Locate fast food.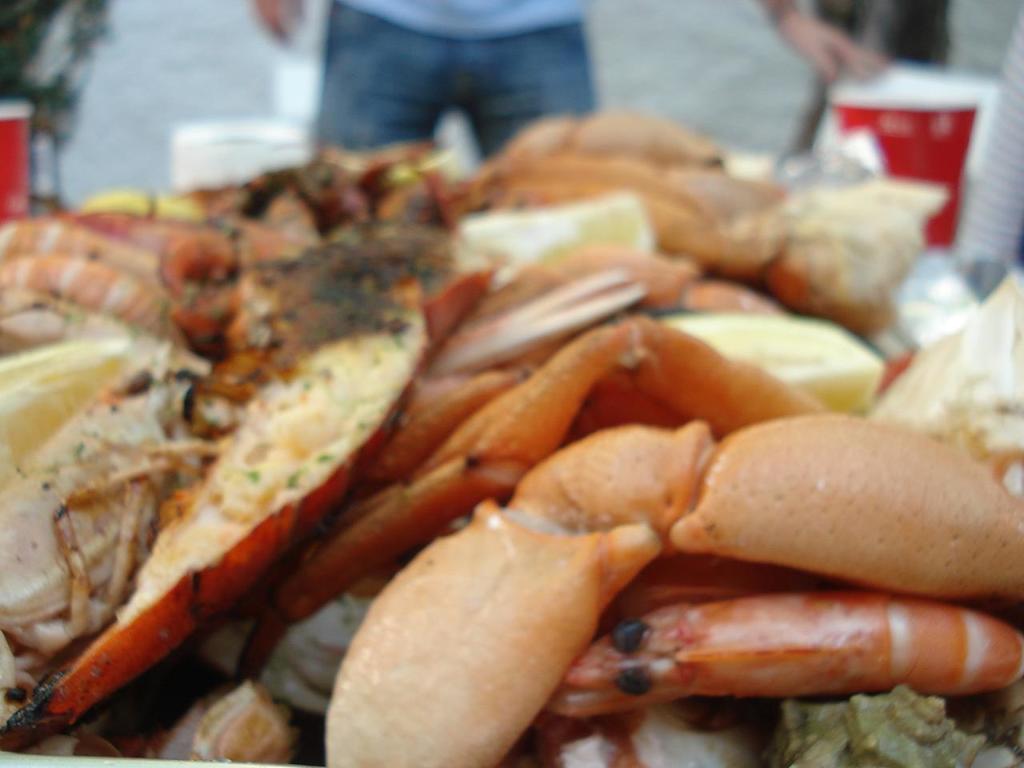
Bounding box: [x1=0, y1=111, x2=1023, y2=767].
